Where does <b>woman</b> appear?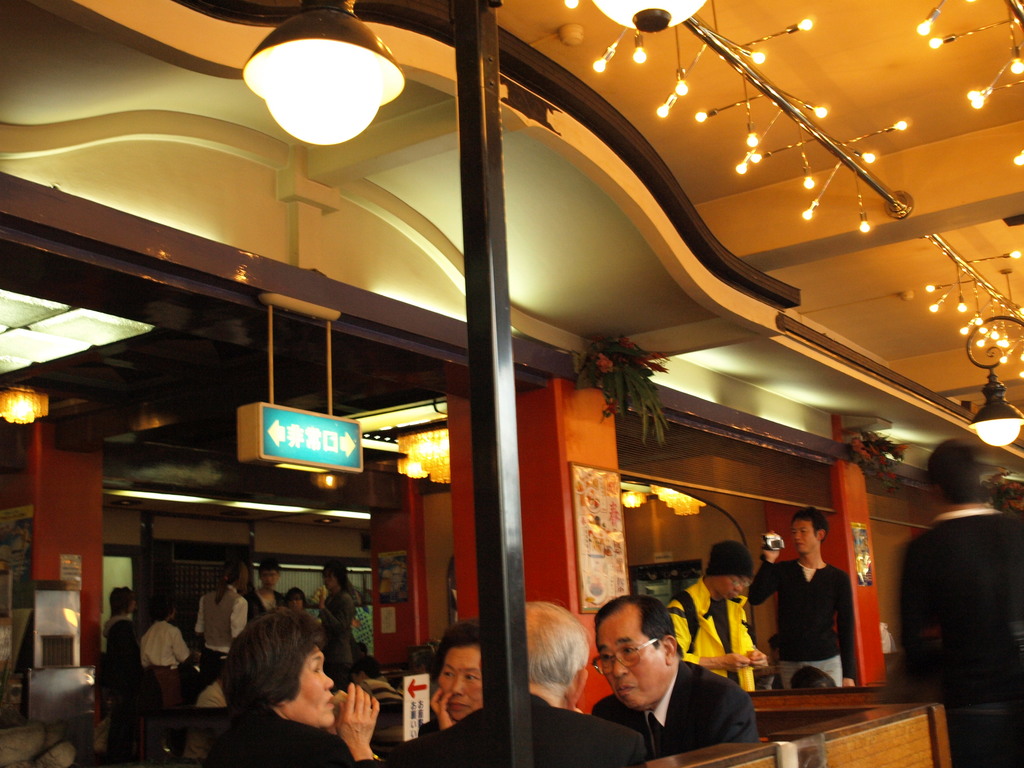
Appears at bbox=[200, 602, 403, 767].
